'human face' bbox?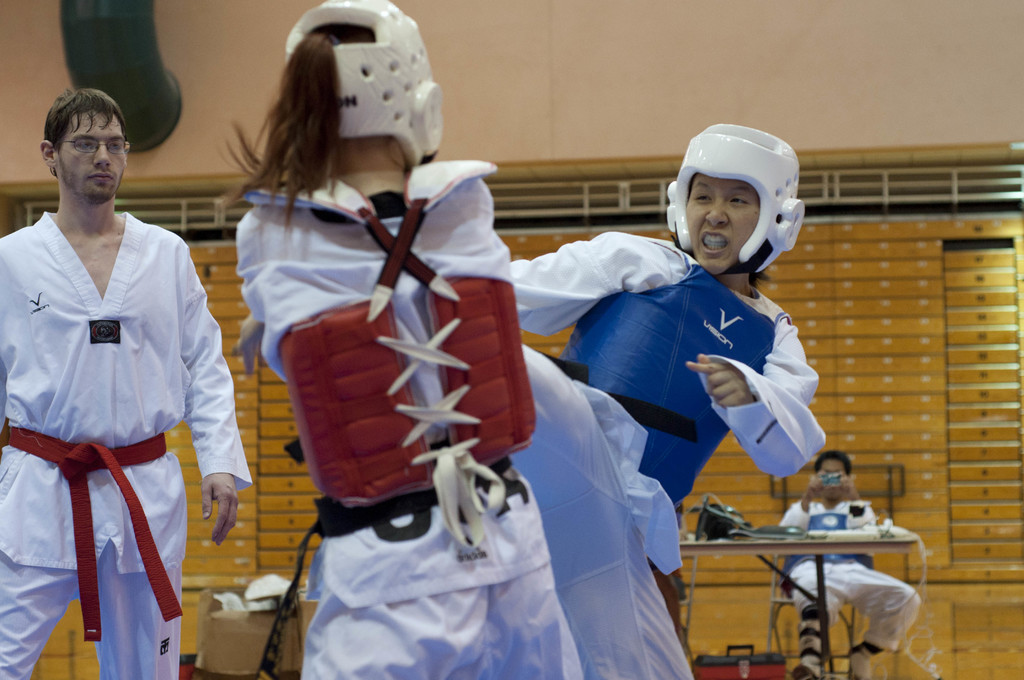
detection(820, 459, 845, 499)
